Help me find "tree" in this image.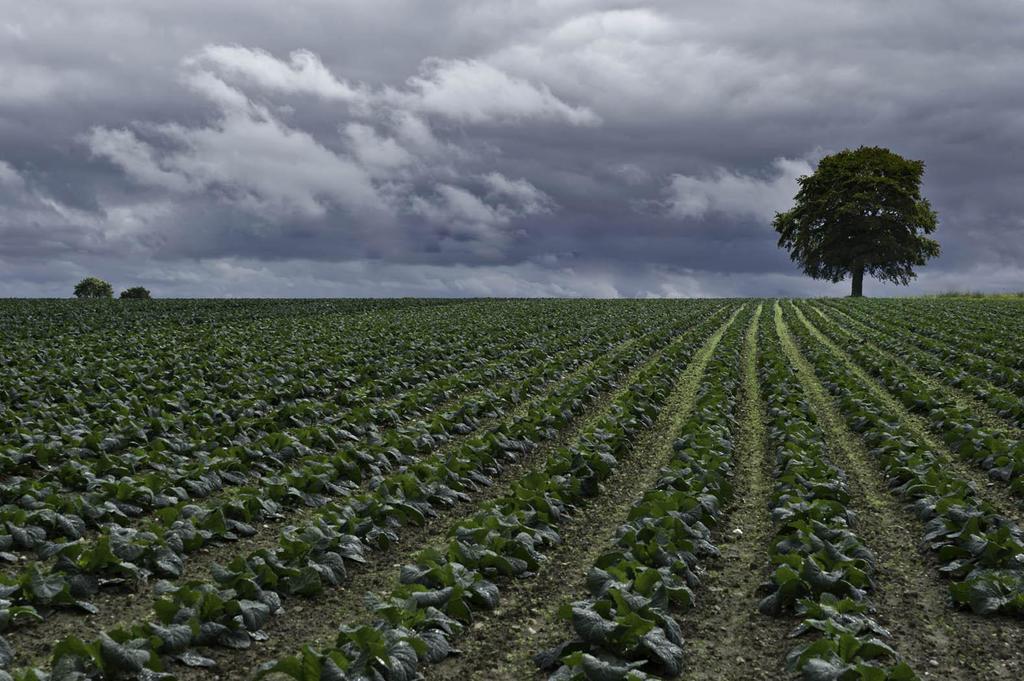
Found it: 781 136 945 305.
